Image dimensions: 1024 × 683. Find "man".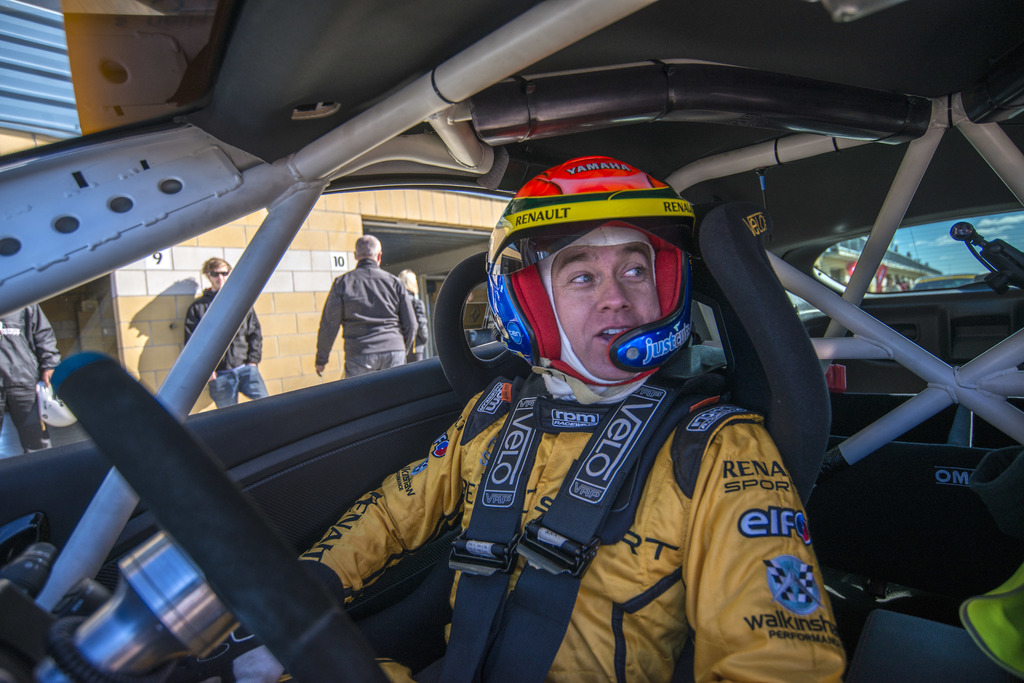
178,257,273,409.
